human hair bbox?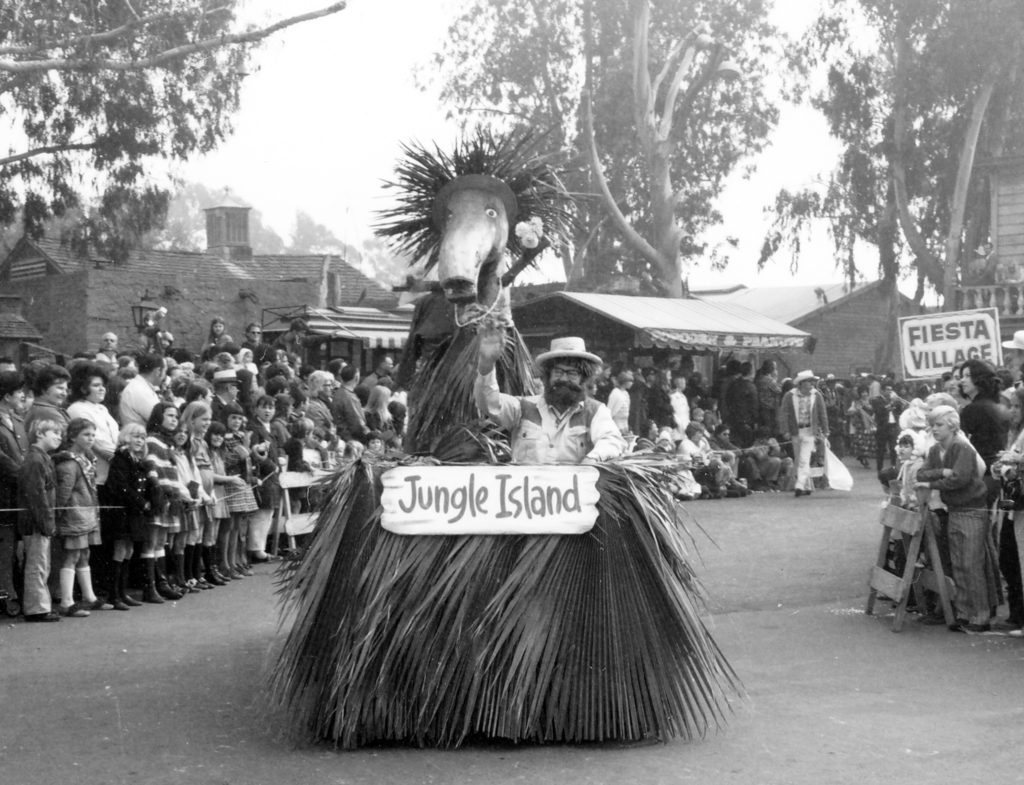
x1=924, y1=389, x2=959, y2=404
